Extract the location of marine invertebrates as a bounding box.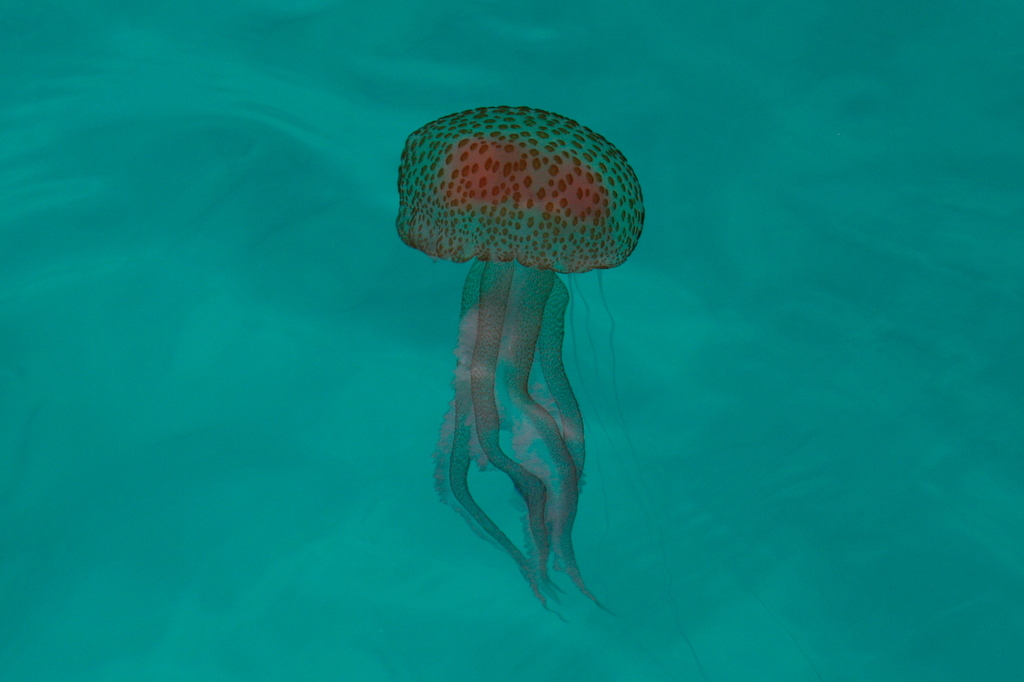
(x1=397, y1=108, x2=646, y2=635).
